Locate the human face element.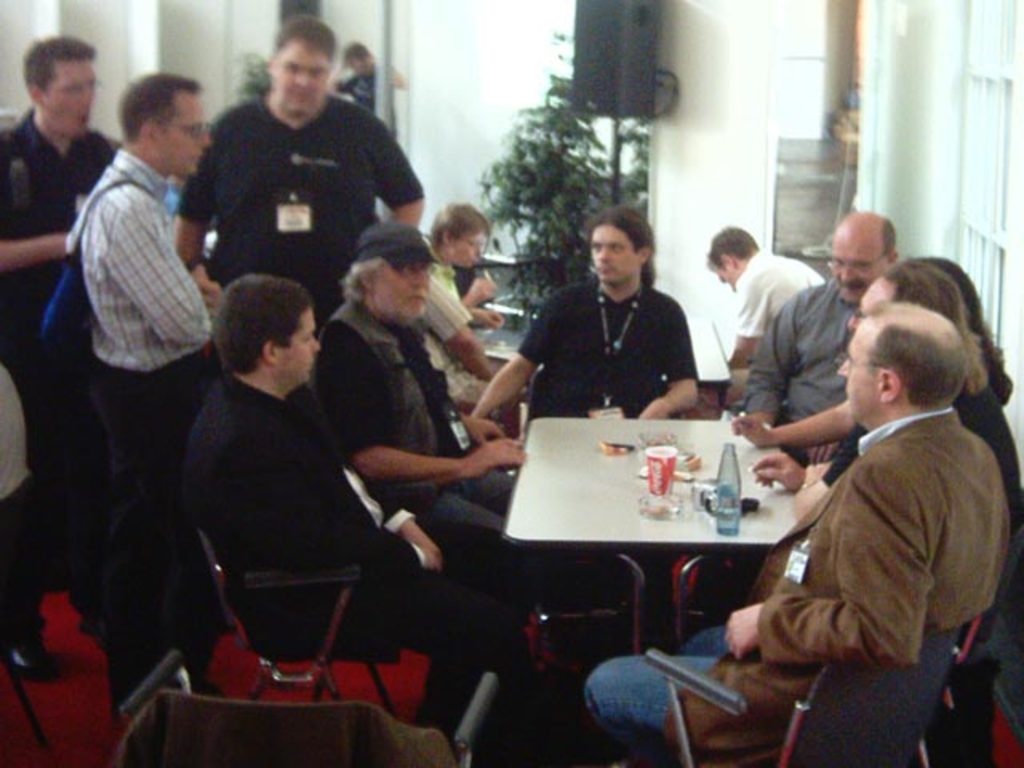
Element bbox: <box>834,229,886,302</box>.
